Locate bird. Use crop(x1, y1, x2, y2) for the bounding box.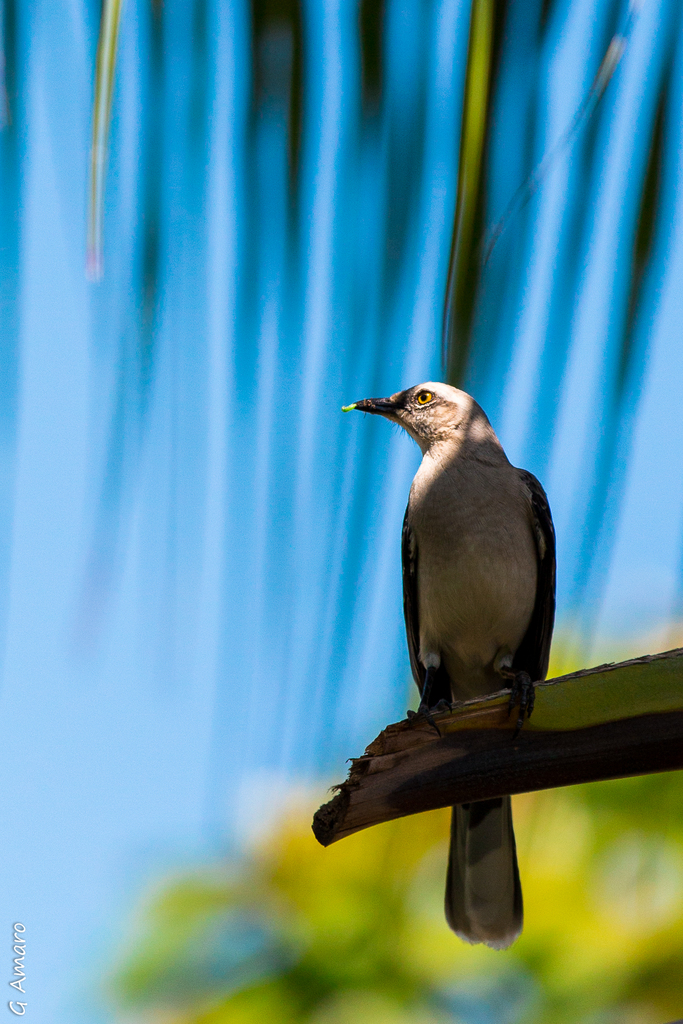
crop(342, 331, 611, 845).
